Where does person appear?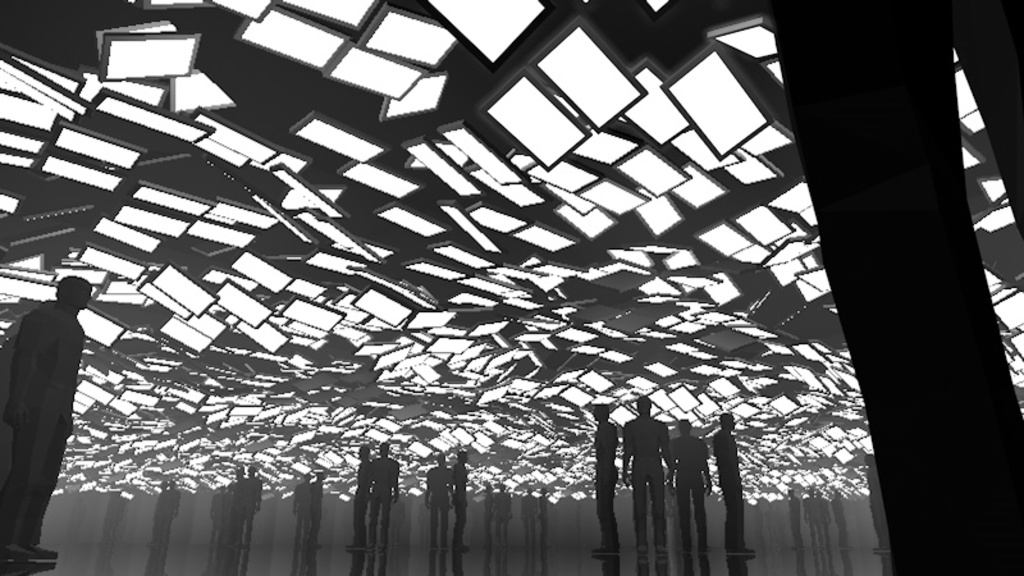
Appears at region(156, 474, 169, 554).
